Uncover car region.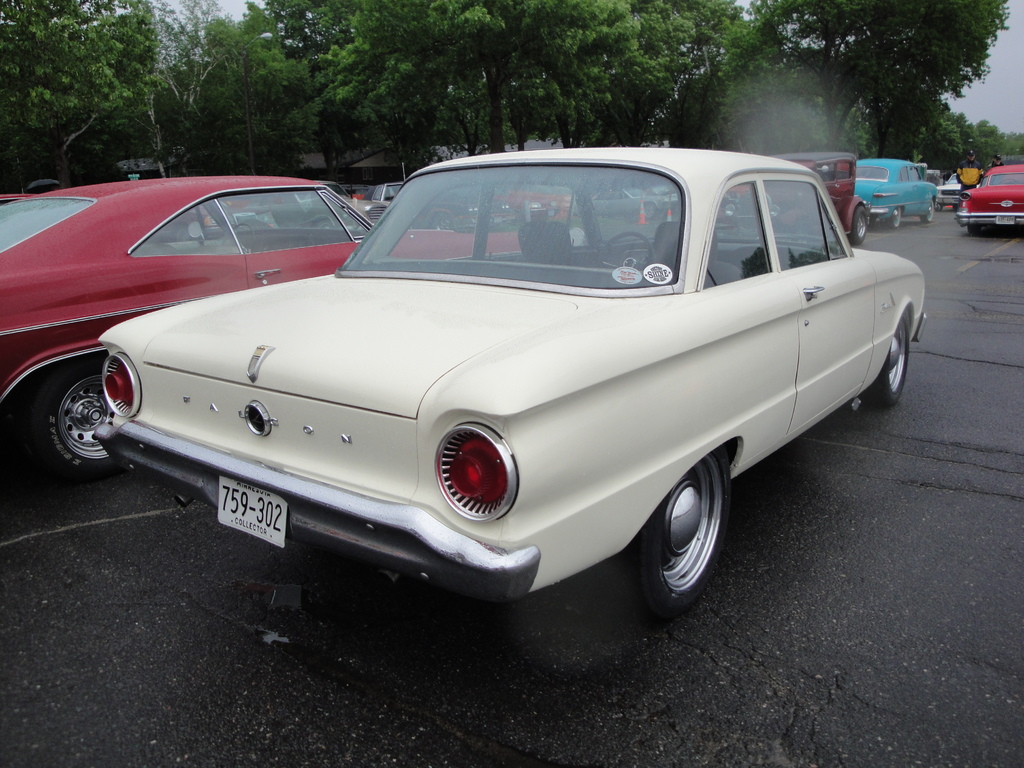
Uncovered: 725 148 877 244.
